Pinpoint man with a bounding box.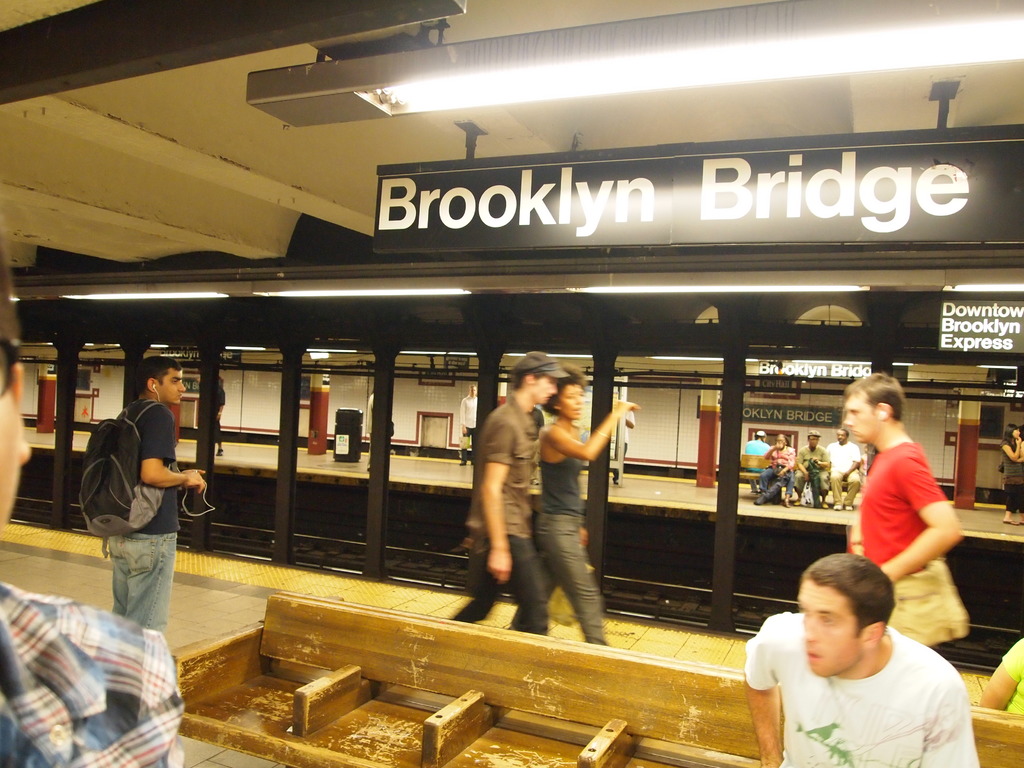
(457,380,478,468).
